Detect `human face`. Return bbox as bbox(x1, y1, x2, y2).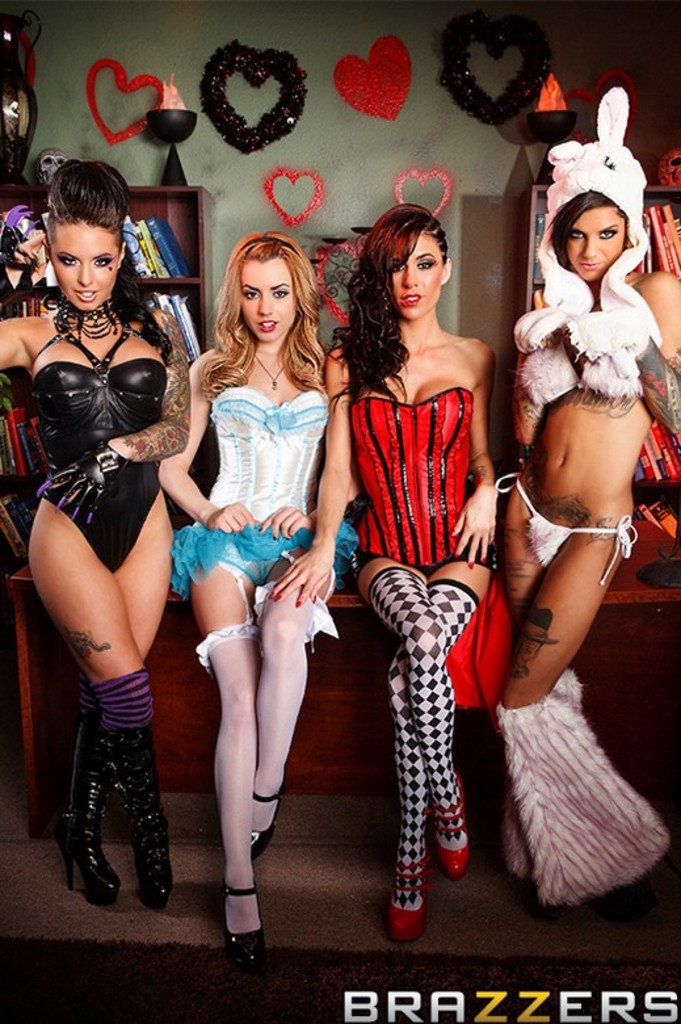
bbox(51, 223, 123, 311).
